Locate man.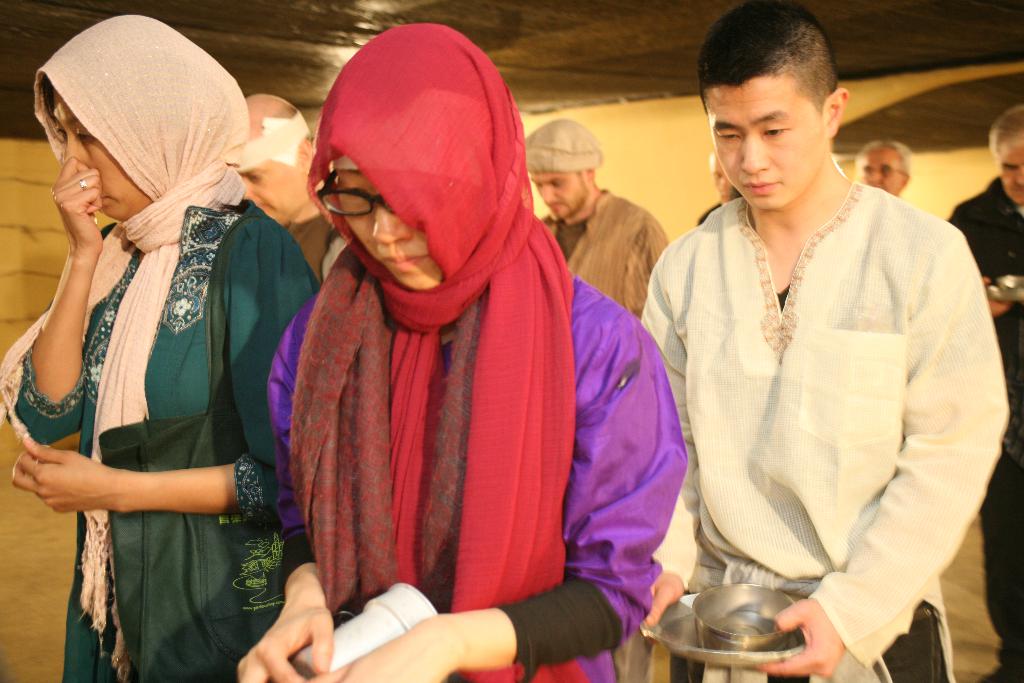
Bounding box: rect(523, 118, 670, 322).
